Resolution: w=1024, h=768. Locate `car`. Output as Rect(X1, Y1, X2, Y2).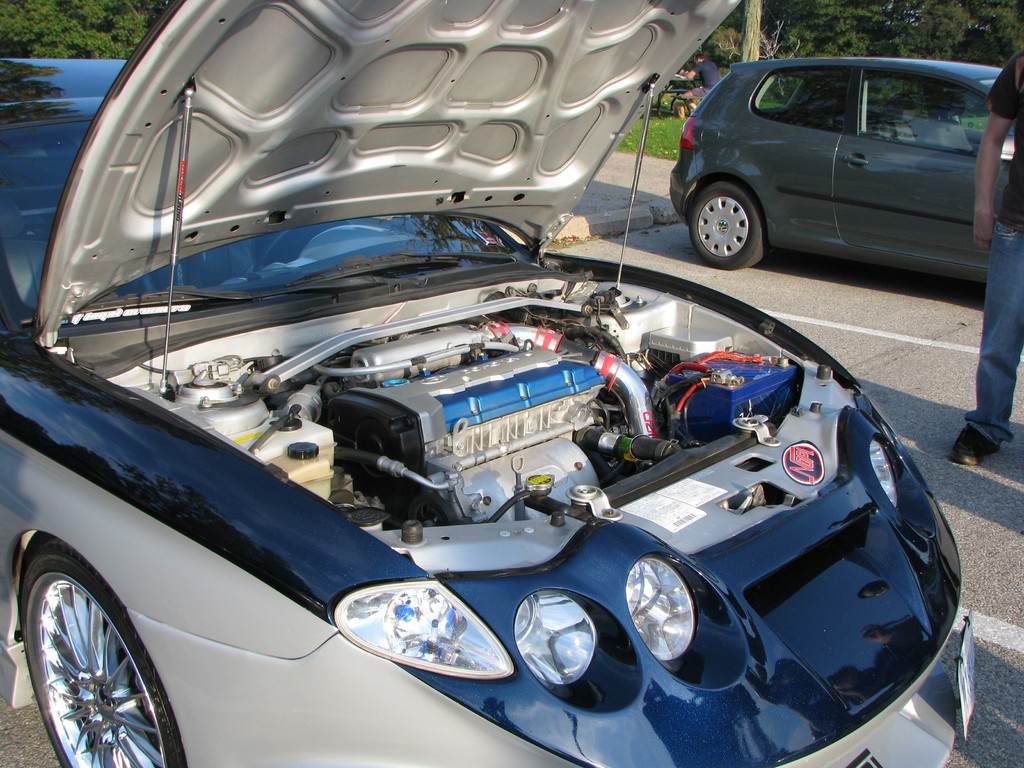
Rect(0, 0, 973, 767).
